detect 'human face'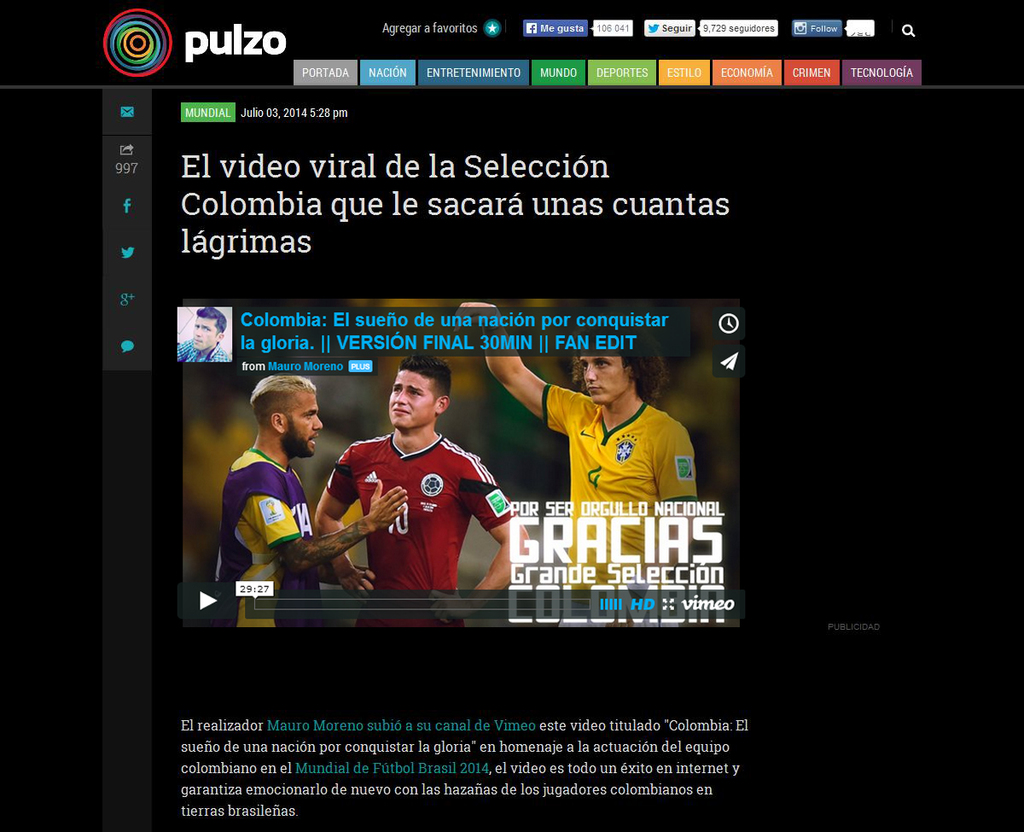
(x1=388, y1=368, x2=437, y2=433)
